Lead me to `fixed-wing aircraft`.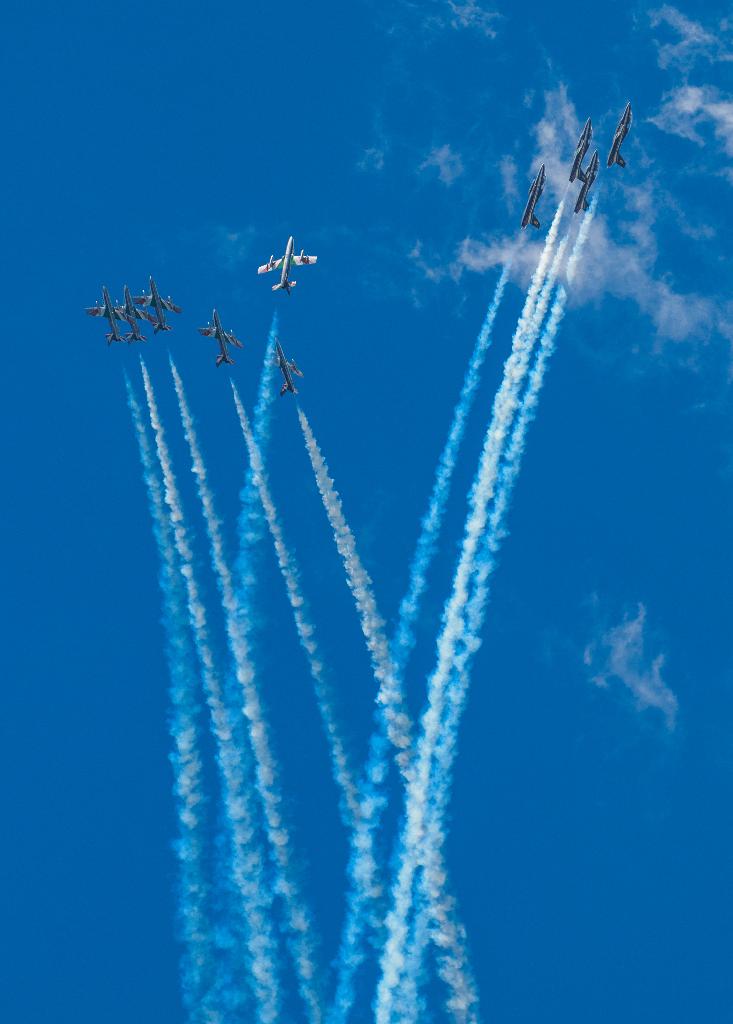
Lead to 566/117/590/178.
